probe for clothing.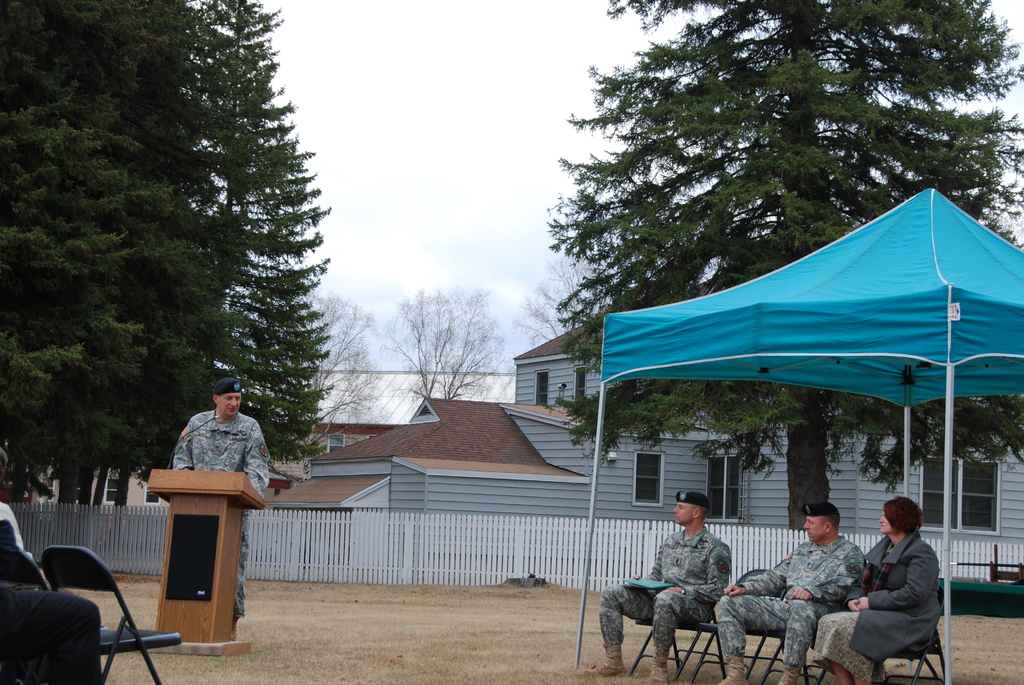
Probe result: detection(854, 520, 951, 676).
